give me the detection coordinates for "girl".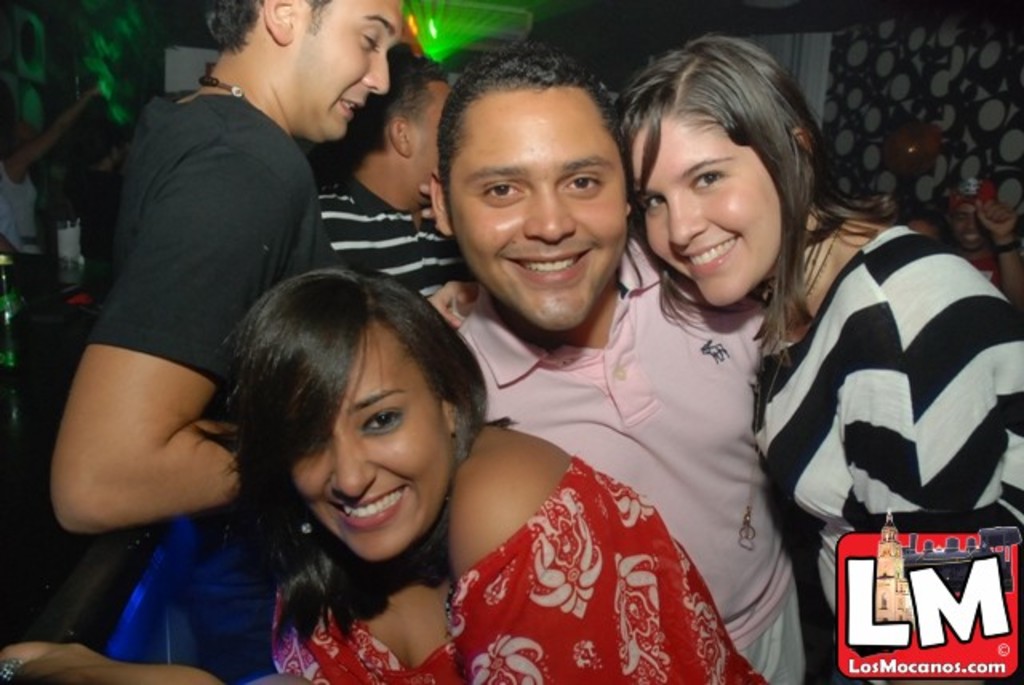
194,266,773,683.
